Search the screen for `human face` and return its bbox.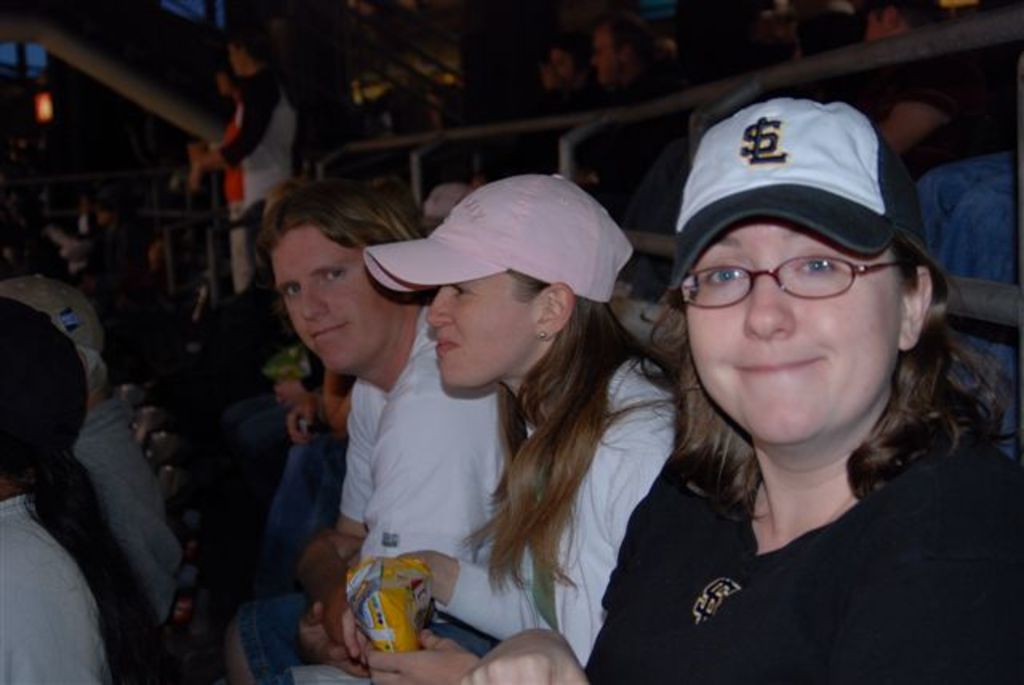
Found: Rect(272, 219, 400, 378).
